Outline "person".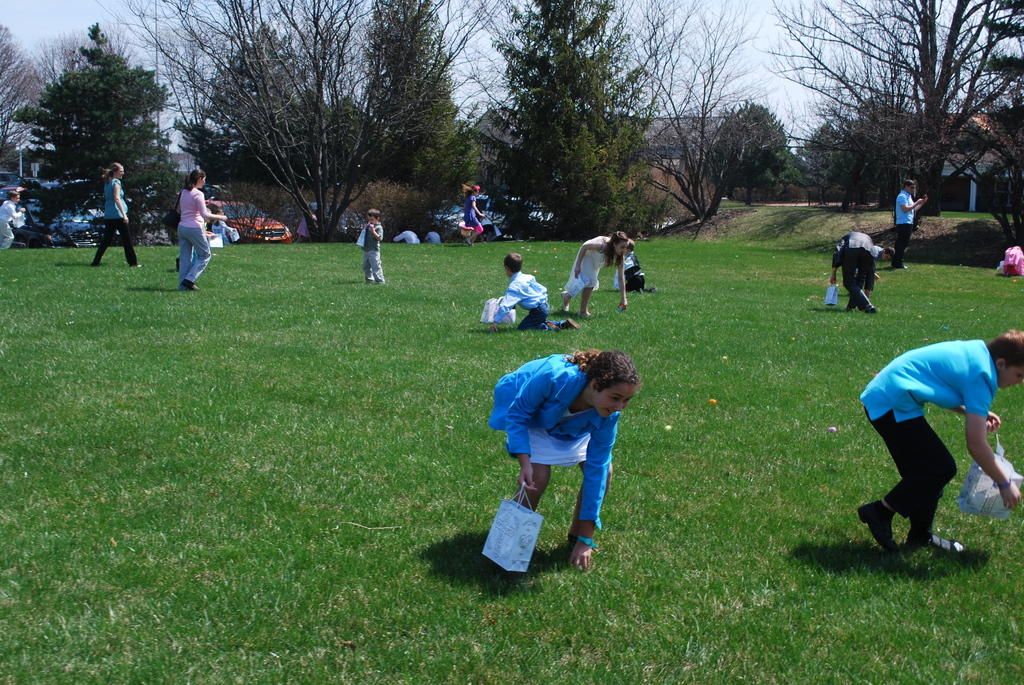
Outline: (x1=356, y1=205, x2=385, y2=285).
